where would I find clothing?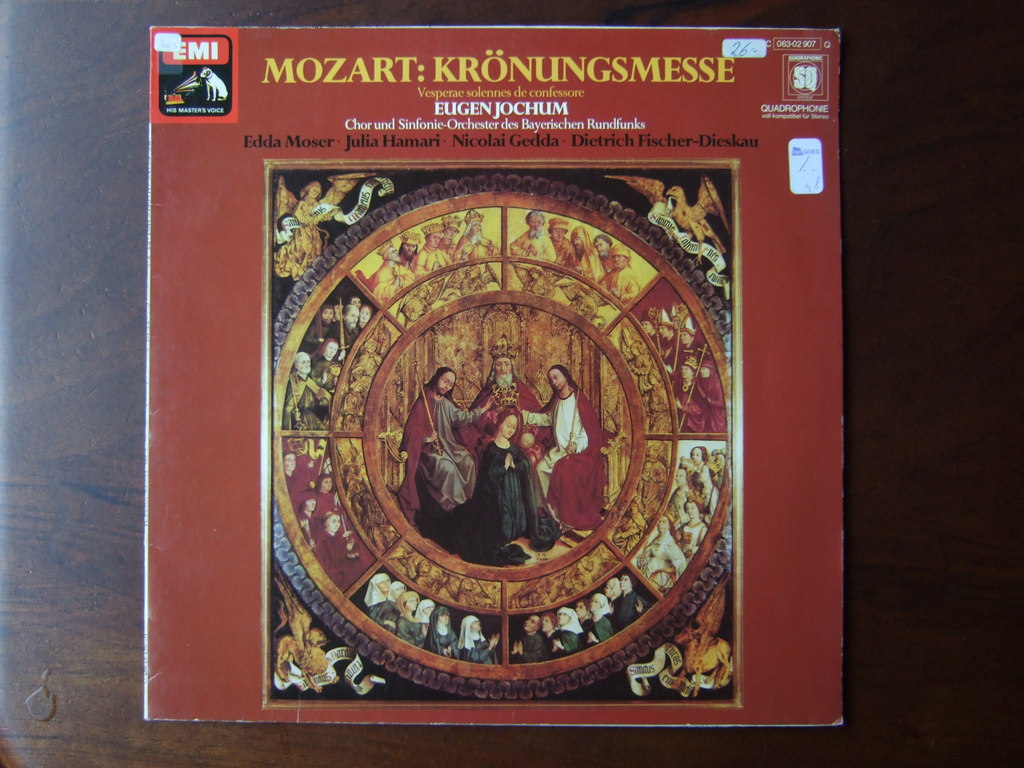
At 413 570 442 593.
